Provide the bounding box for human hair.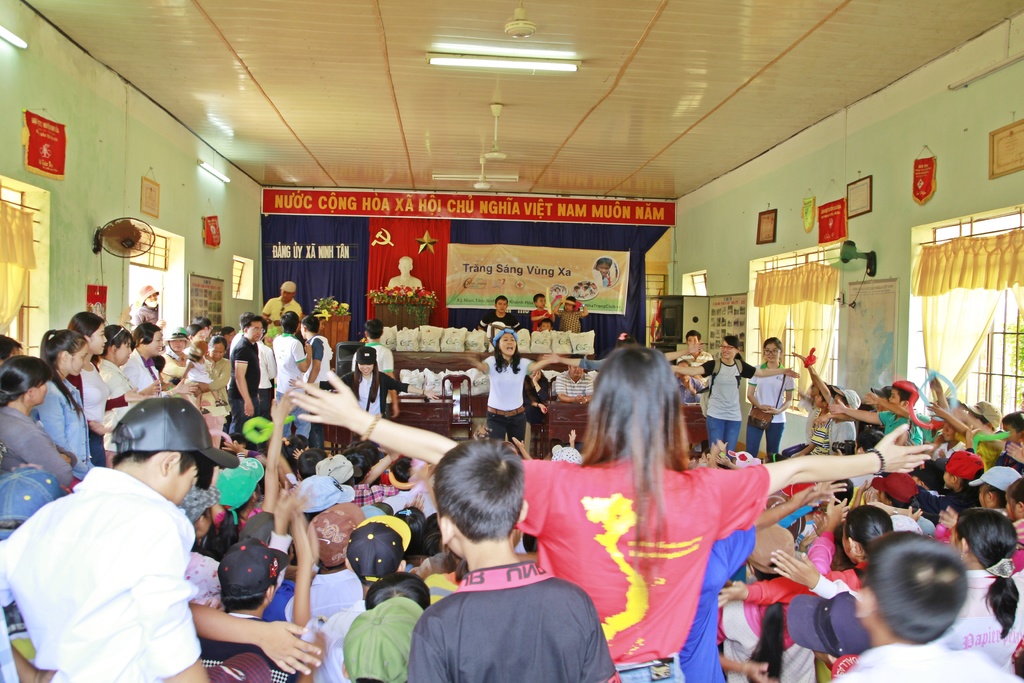
{"left": 968, "top": 413, "right": 989, "bottom": 428}.
